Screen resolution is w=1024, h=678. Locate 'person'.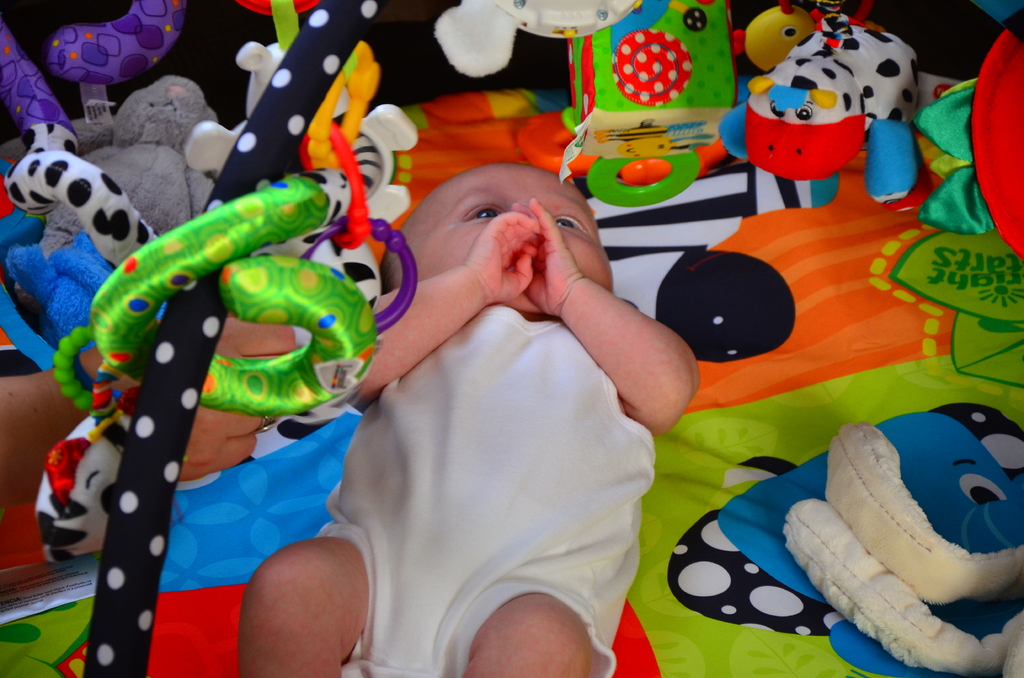
Rect(227, 85, 708, 674).
